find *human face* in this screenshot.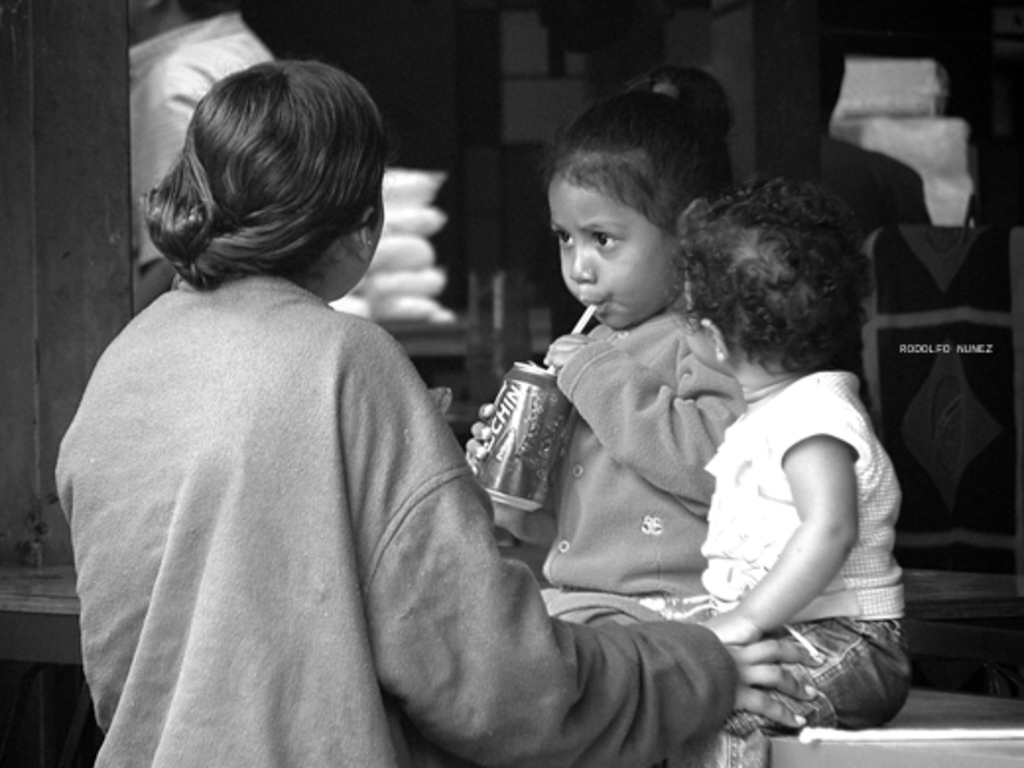
The bounding box for *human face* is <bbox>557, 160, 685, 325</bbox>.
